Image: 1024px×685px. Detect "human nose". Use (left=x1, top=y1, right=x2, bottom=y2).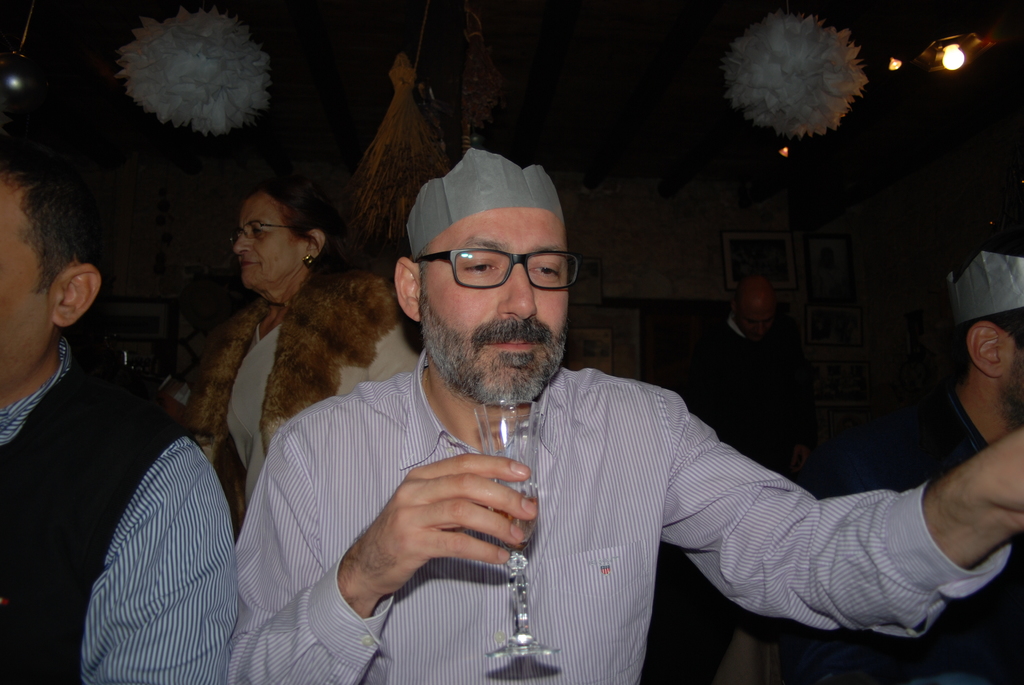
(left=234, top=230, right=255, bottom=253).
